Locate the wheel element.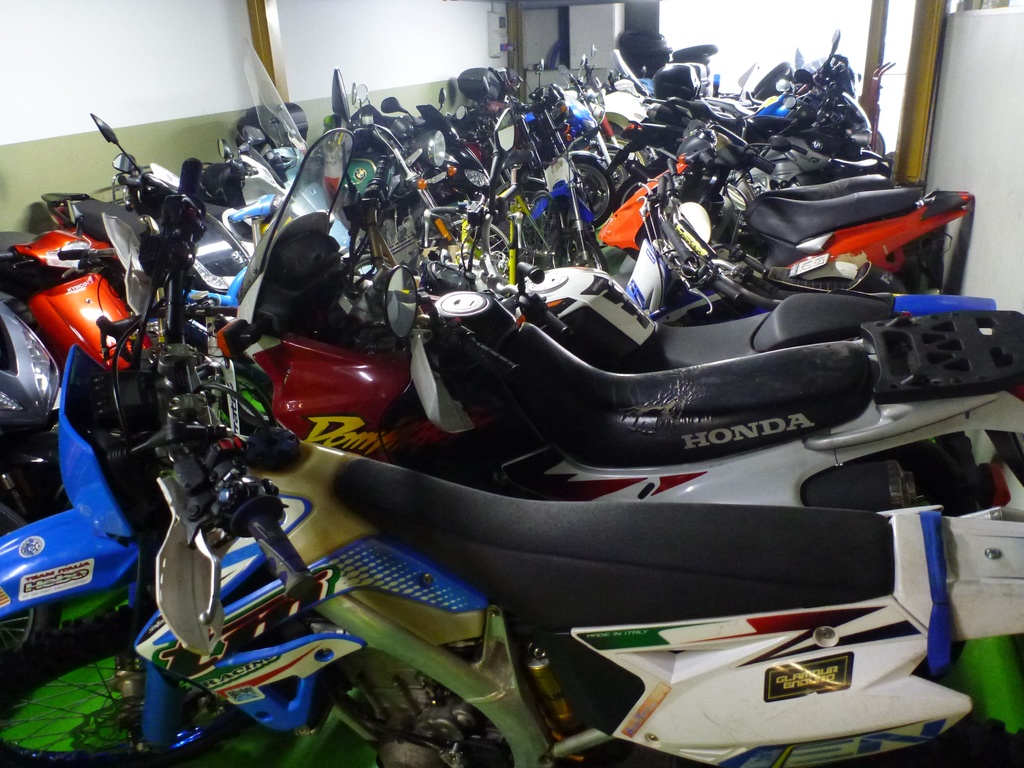
Element bbox: [0, 597, 264, 764].
